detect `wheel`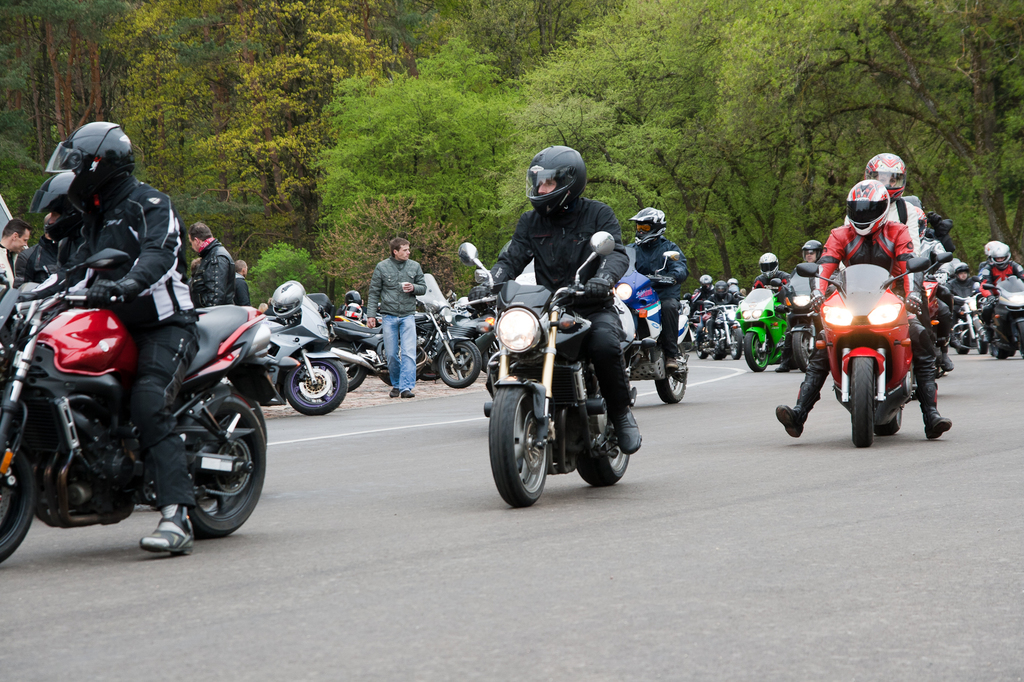
(1016,323,1023,354)
